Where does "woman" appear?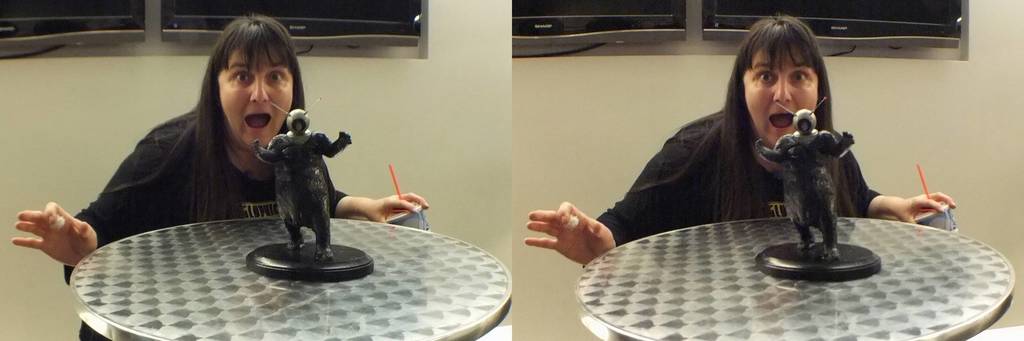
Appears at box=[517, 12, 977, 269].
